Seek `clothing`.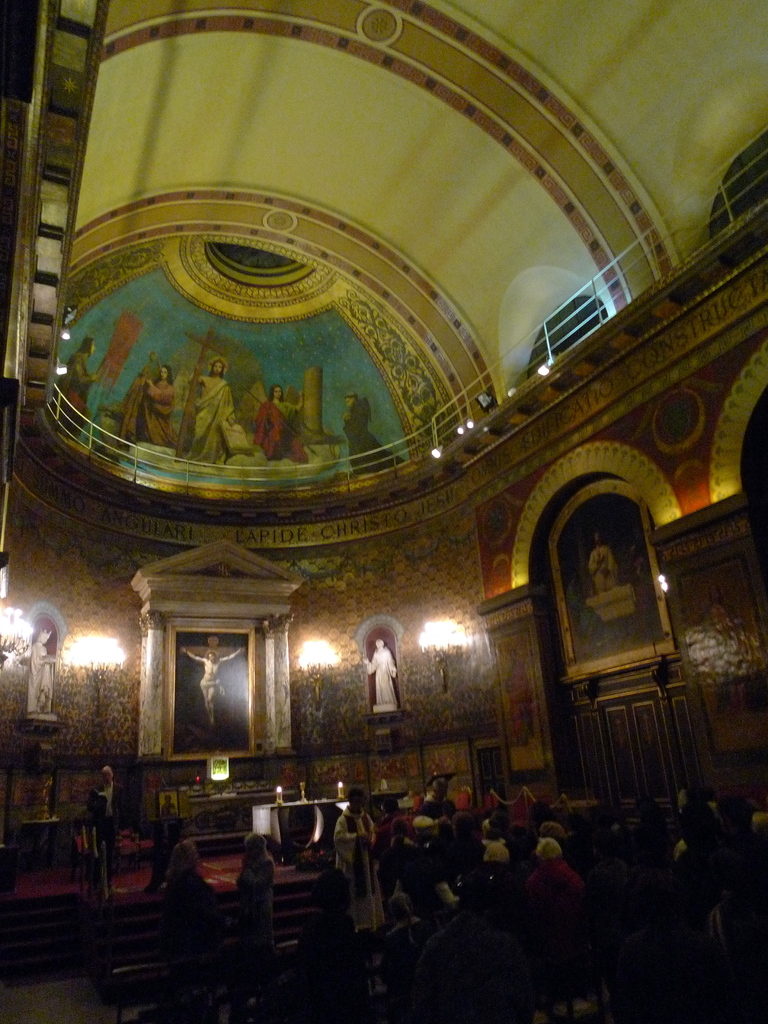
{"left": 117, "top": 376, "right": 175, "bottom": 449}.
